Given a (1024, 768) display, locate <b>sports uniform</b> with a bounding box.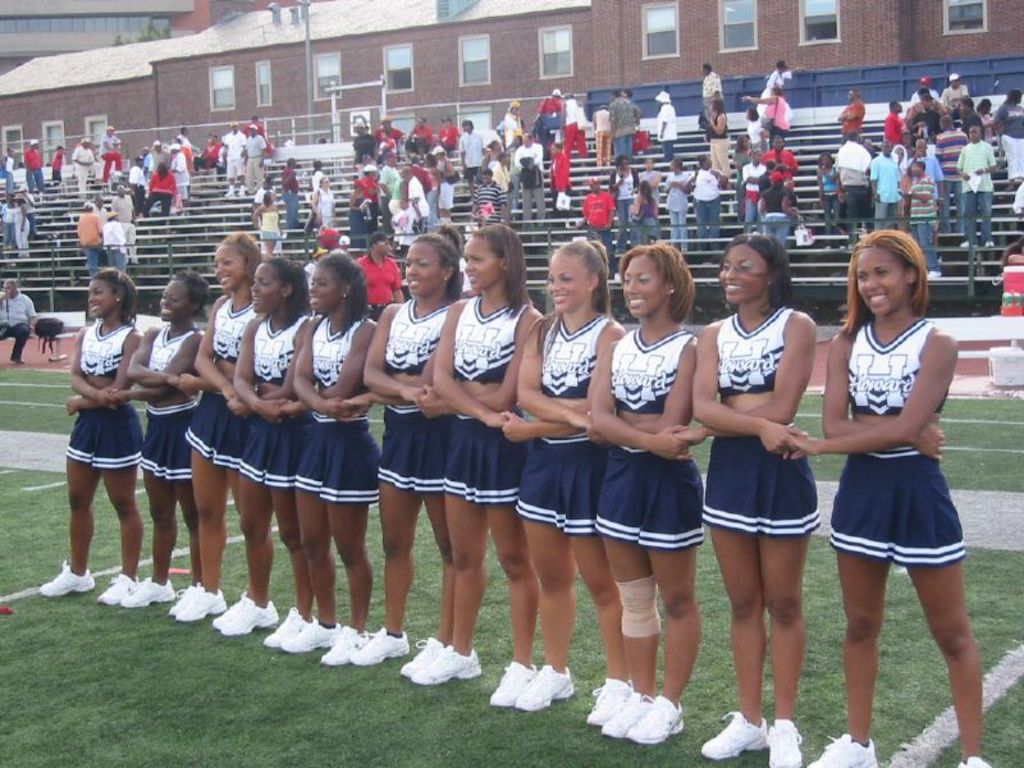
Located: (left=129, top=329, right=202, bottom=616).
